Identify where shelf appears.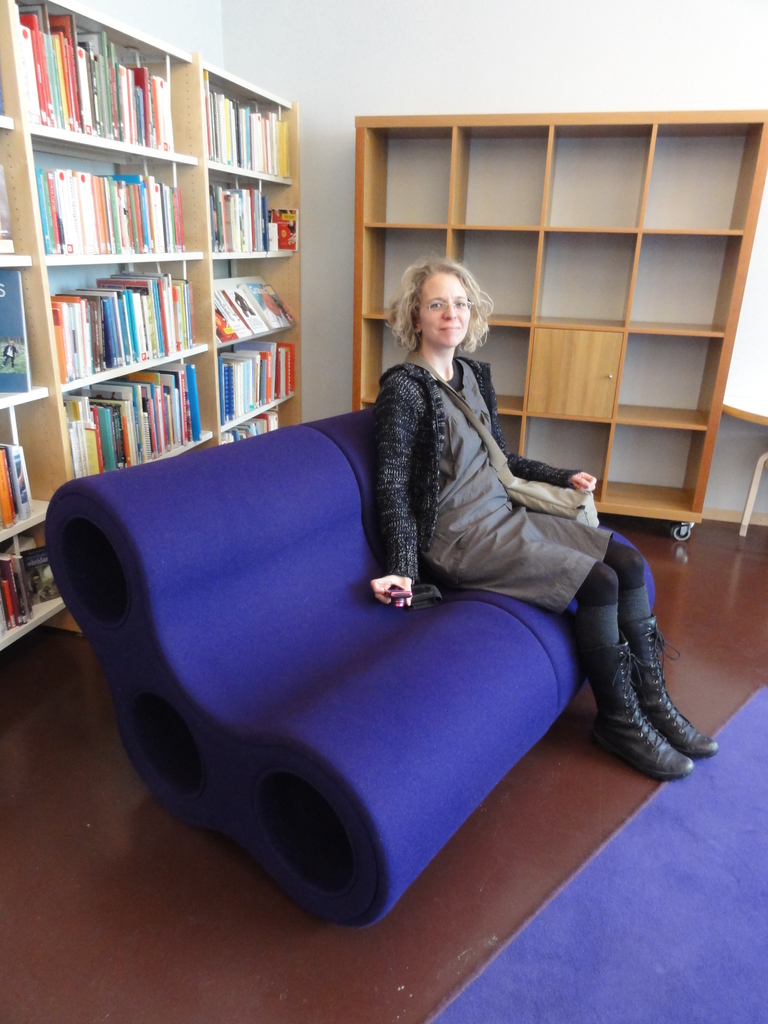
Appears at 351 85 767 543.
